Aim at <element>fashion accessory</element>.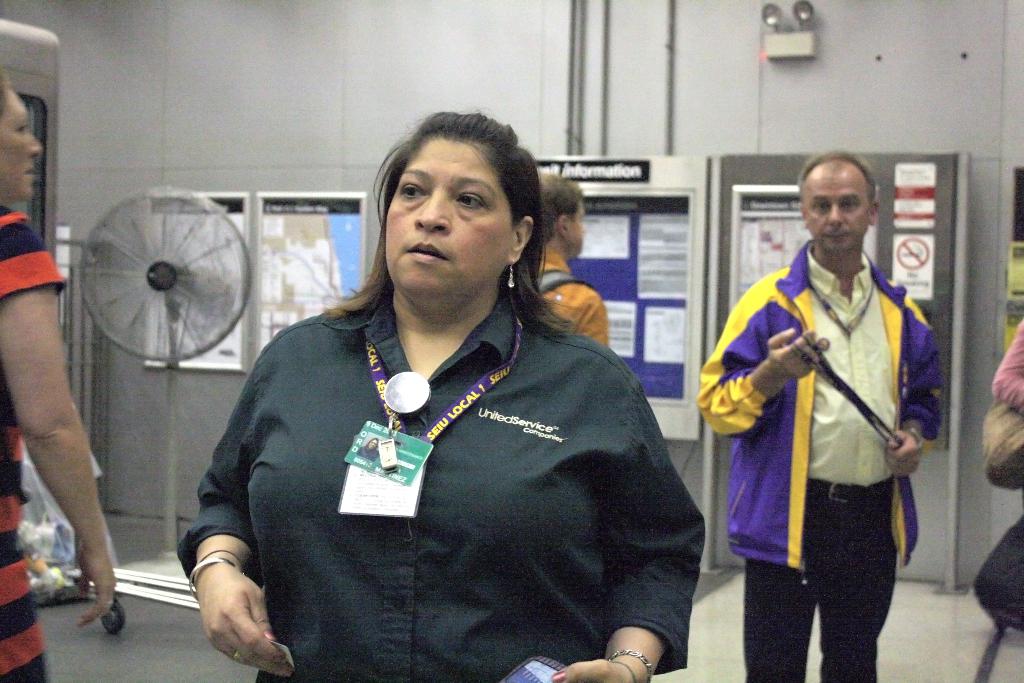
Aimed at <box>194,550,245,581</box>.
